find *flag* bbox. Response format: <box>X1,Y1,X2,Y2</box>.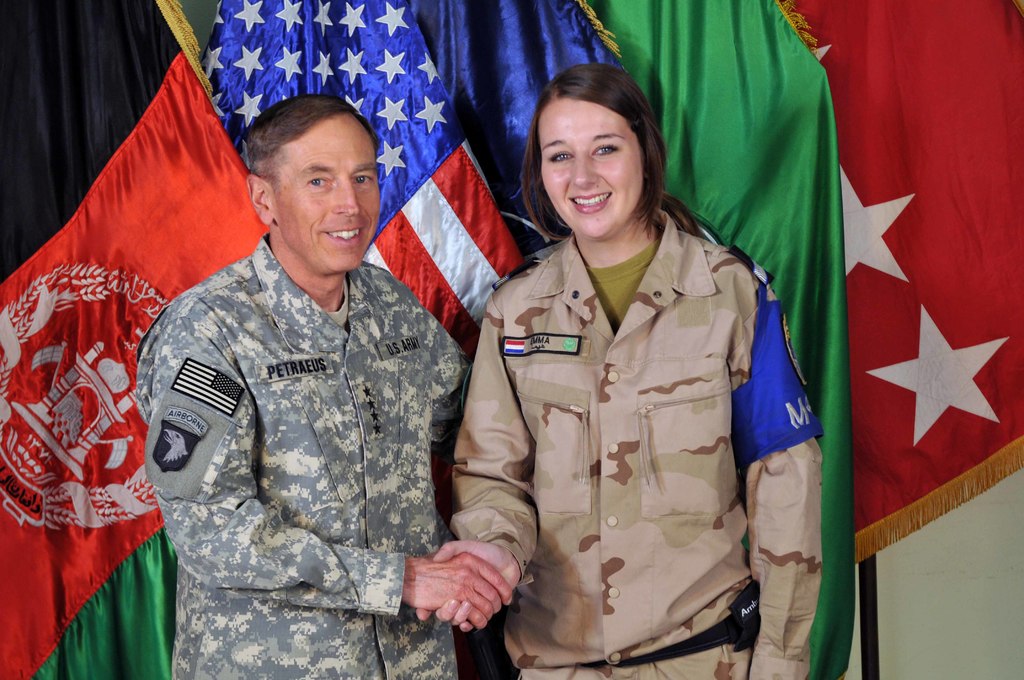
<box>580,0,859,679</box>.
